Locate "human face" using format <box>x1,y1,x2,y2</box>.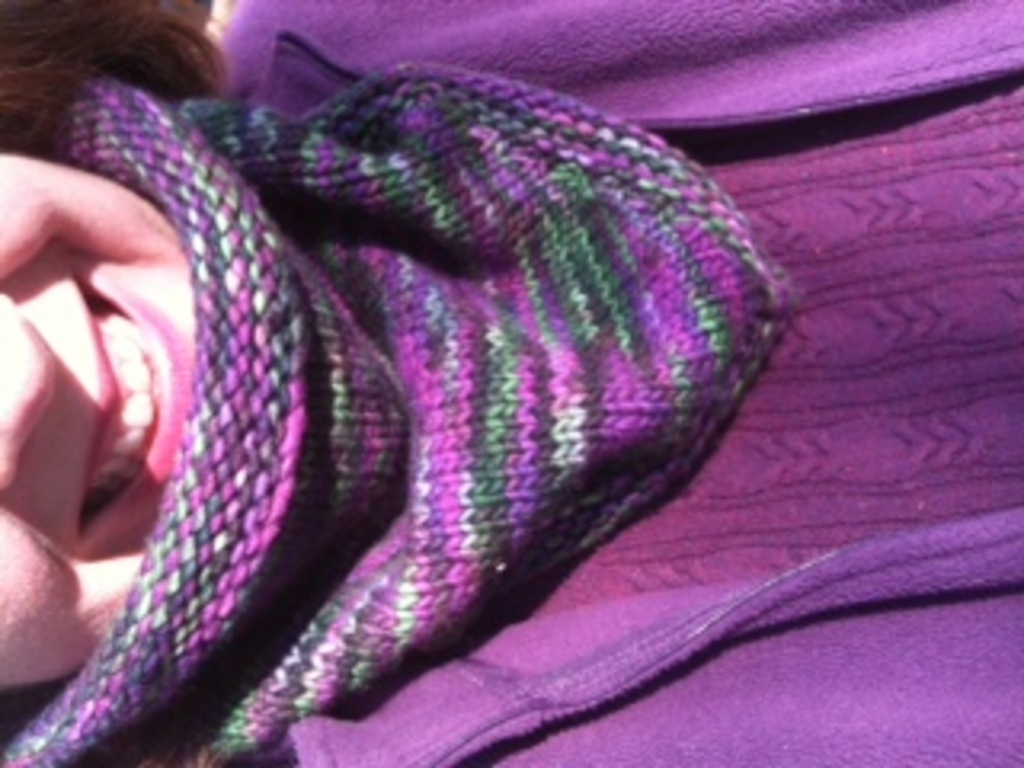
<box>0,154,195,685</box>.
